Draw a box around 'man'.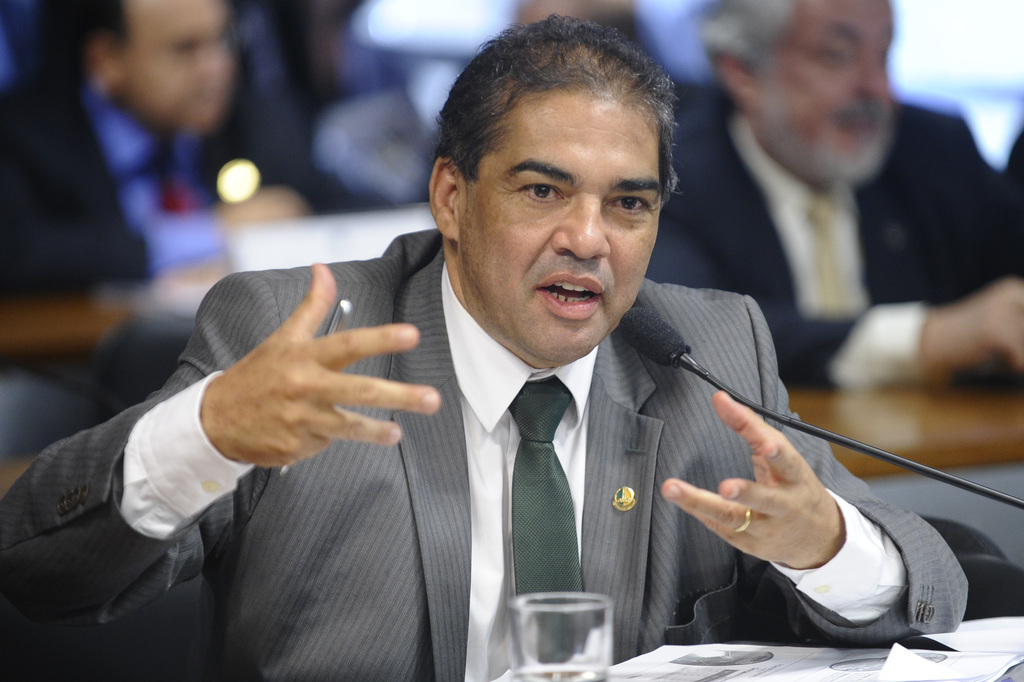
x1=635, y1=0, x2=1023, y2=386.
